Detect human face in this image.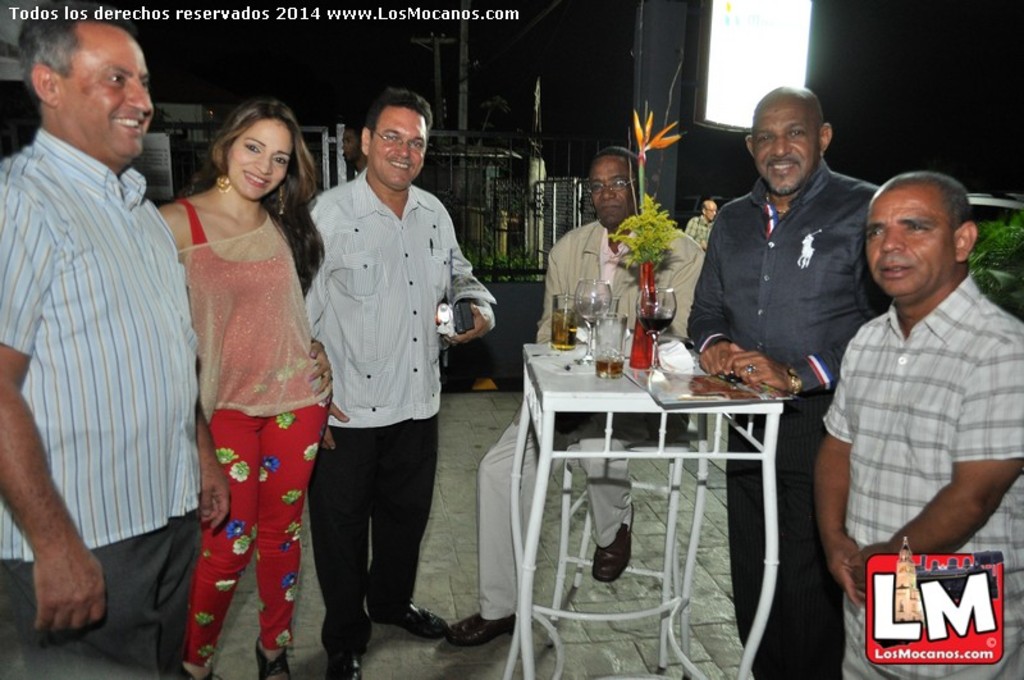
Detection: detection(223, 120, 291, 201).
